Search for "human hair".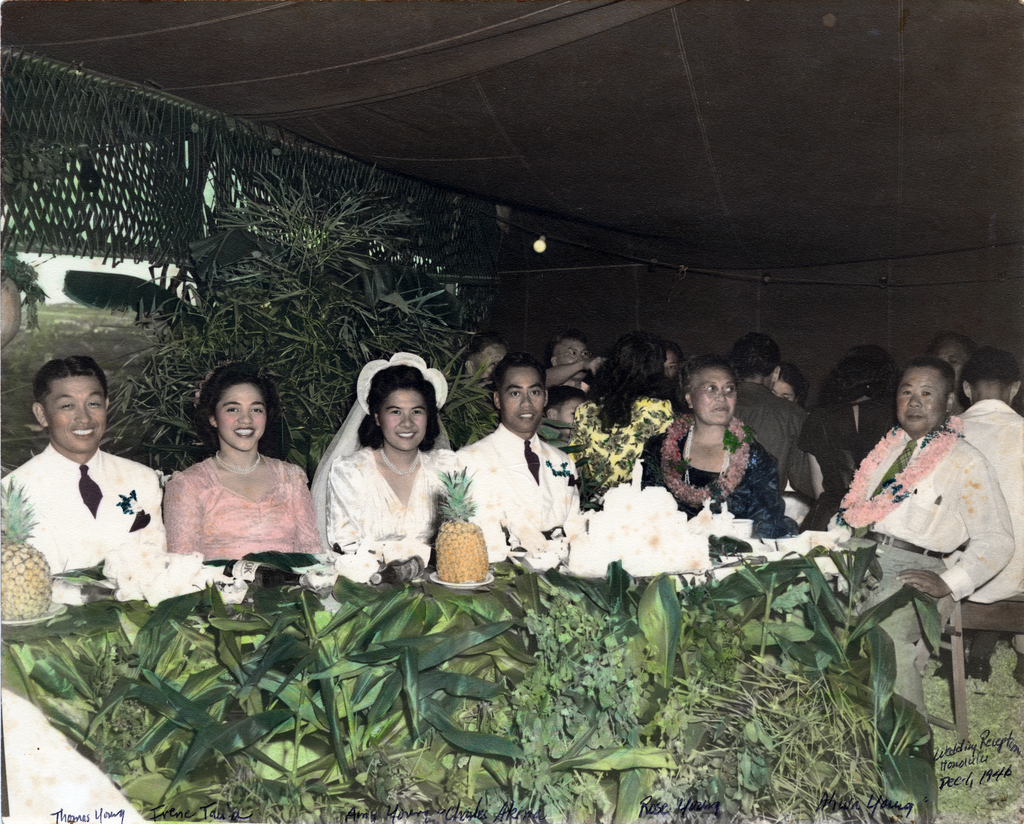
Found at pyautogui.locateOnScreen(461, 333, 508, 360).
